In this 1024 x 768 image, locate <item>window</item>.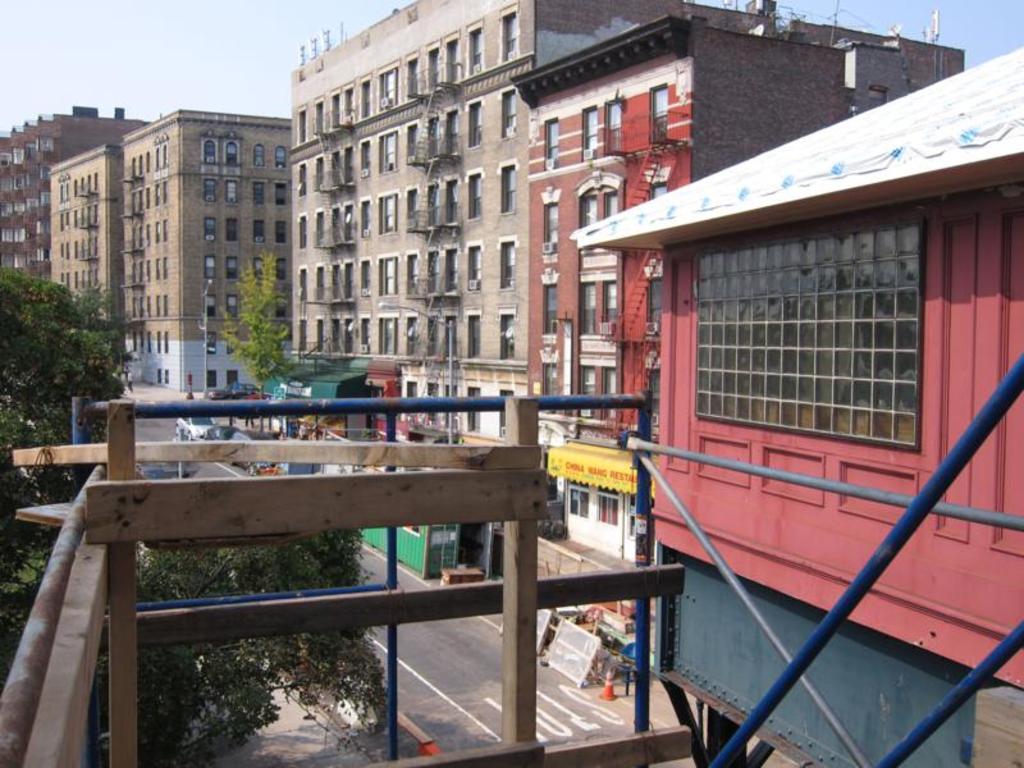
Bounding box: bbox(202, 214, 221, 247).
